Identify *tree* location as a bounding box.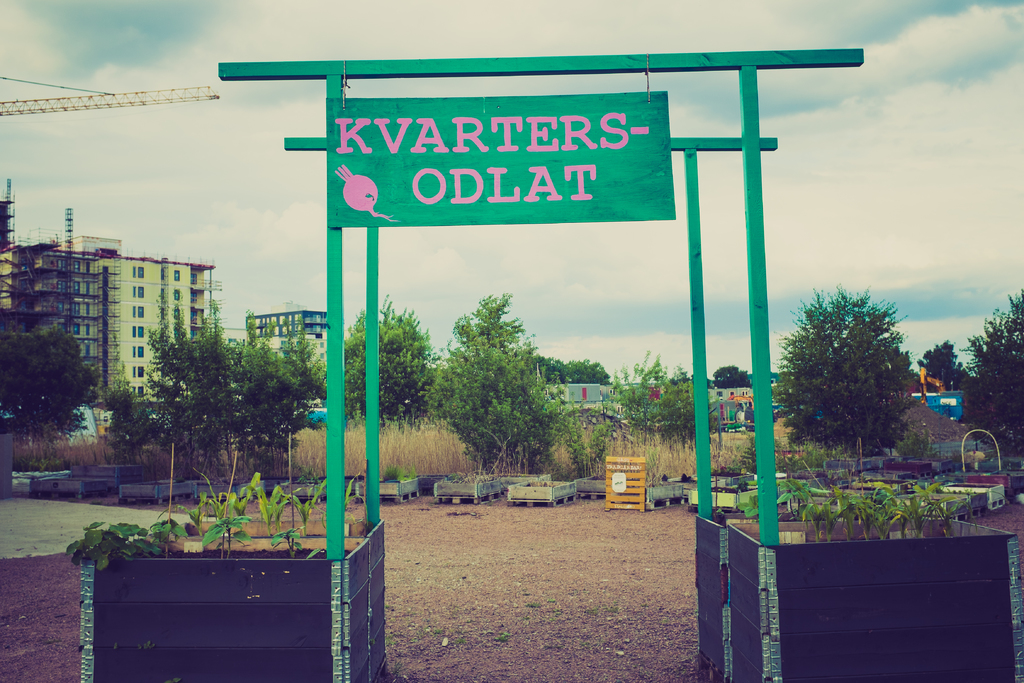
select_region(533, 356, 608, 385).
